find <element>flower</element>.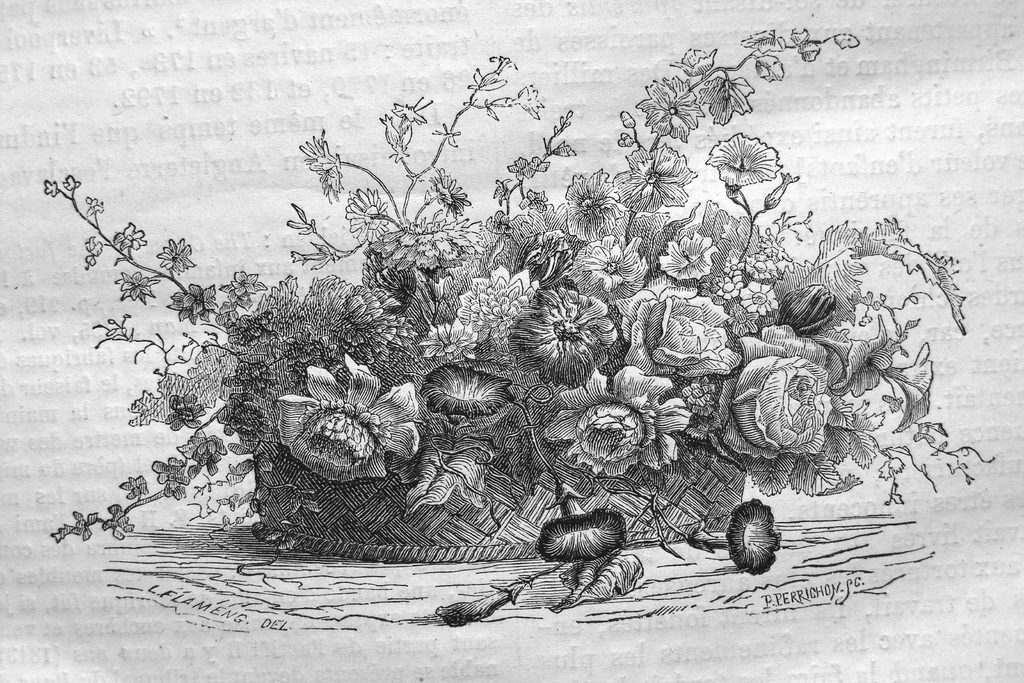
Rect(425, 318, 484, 368).
